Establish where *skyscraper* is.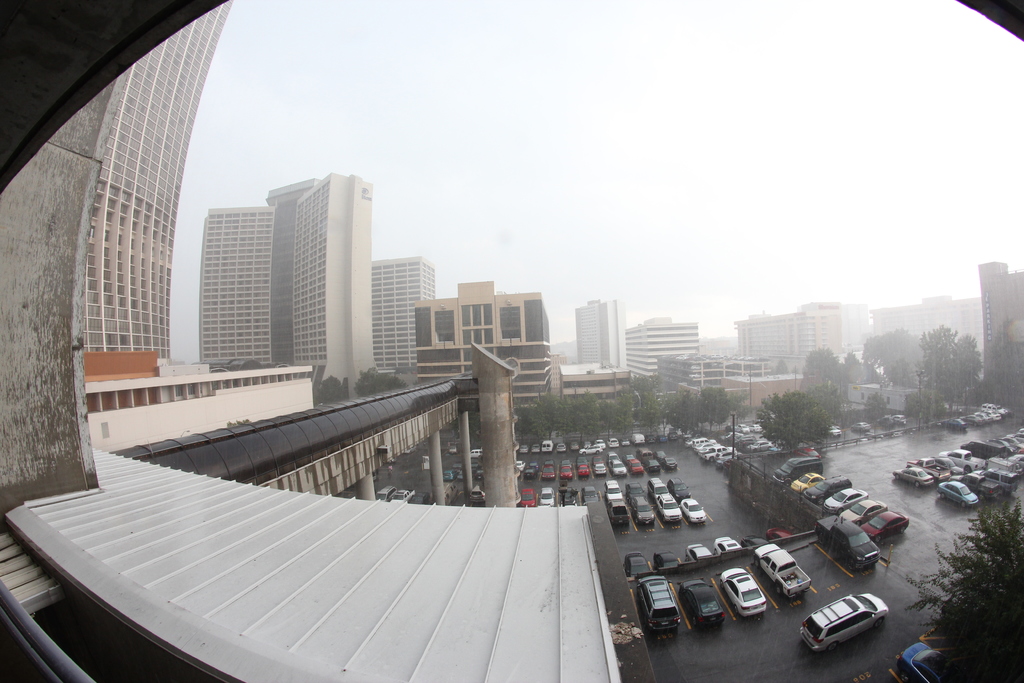
Established at region(293, 177, 373, 394).
